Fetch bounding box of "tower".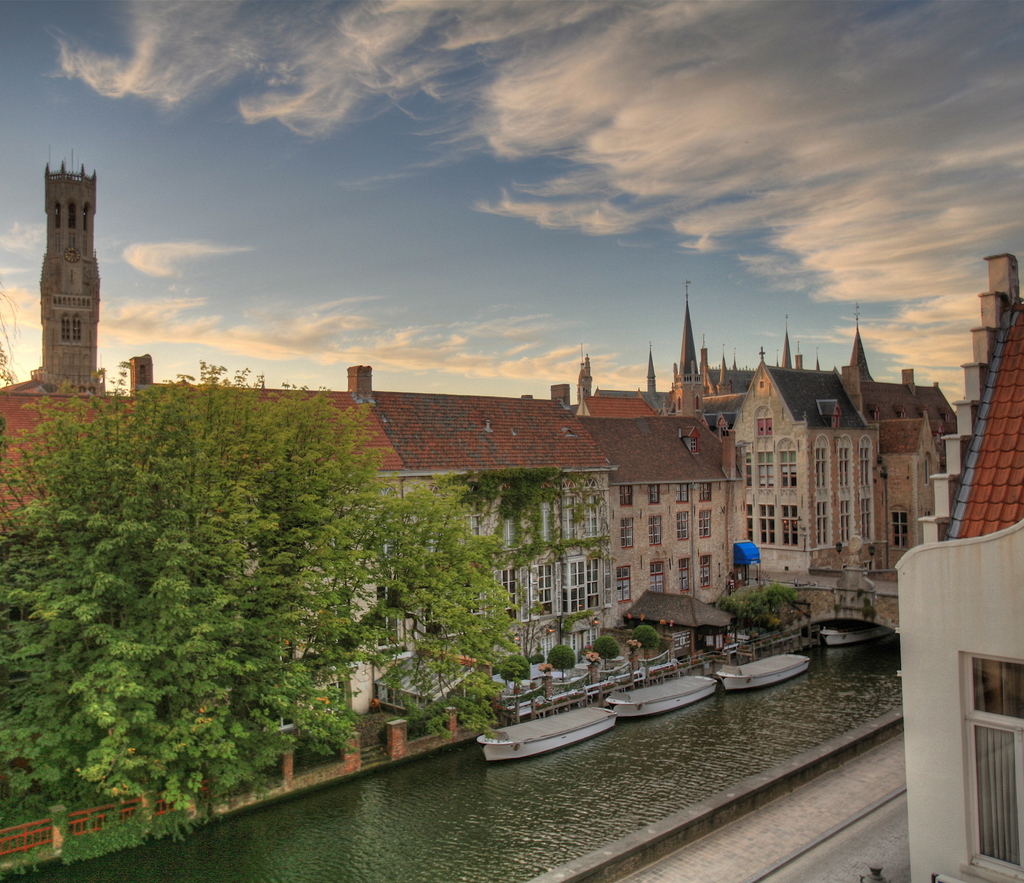
Bbox: <region>666, 296, 965, 551</region>.
